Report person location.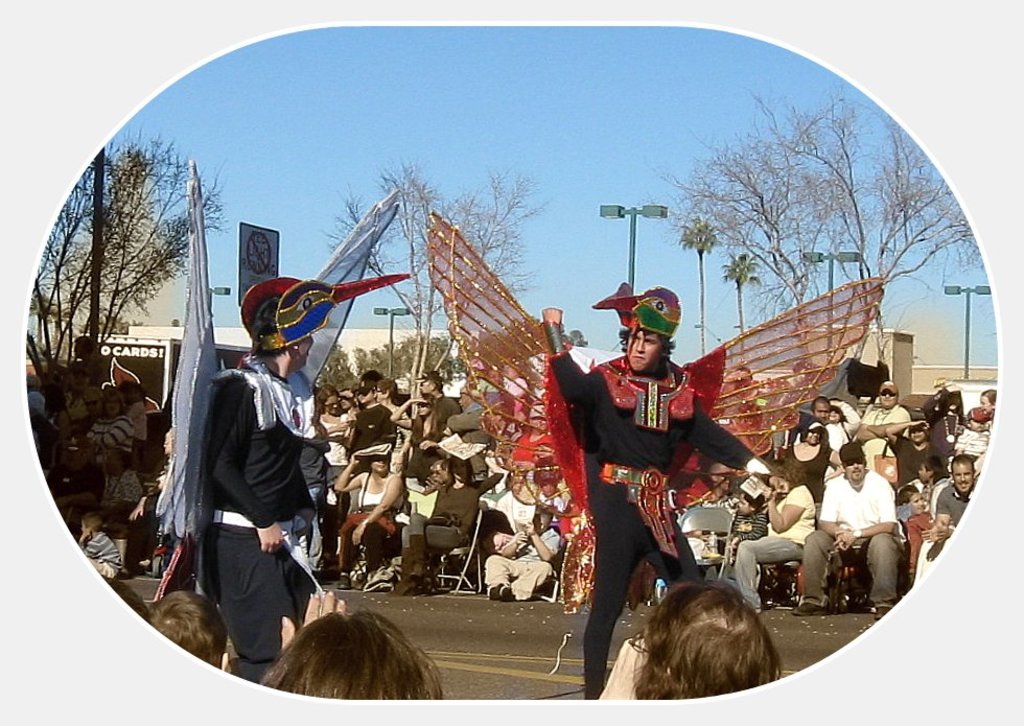
Report: (x1=489, y1=464, x2=562, y2=602).
